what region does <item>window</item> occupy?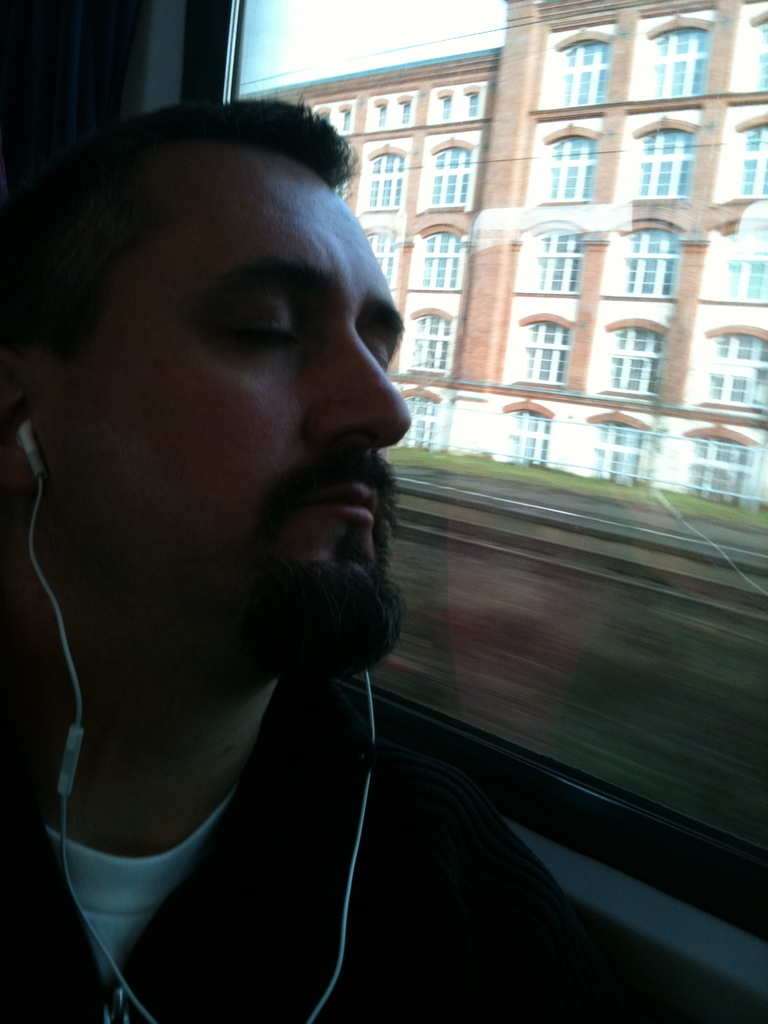
detection(424, 137, 474, 218).
